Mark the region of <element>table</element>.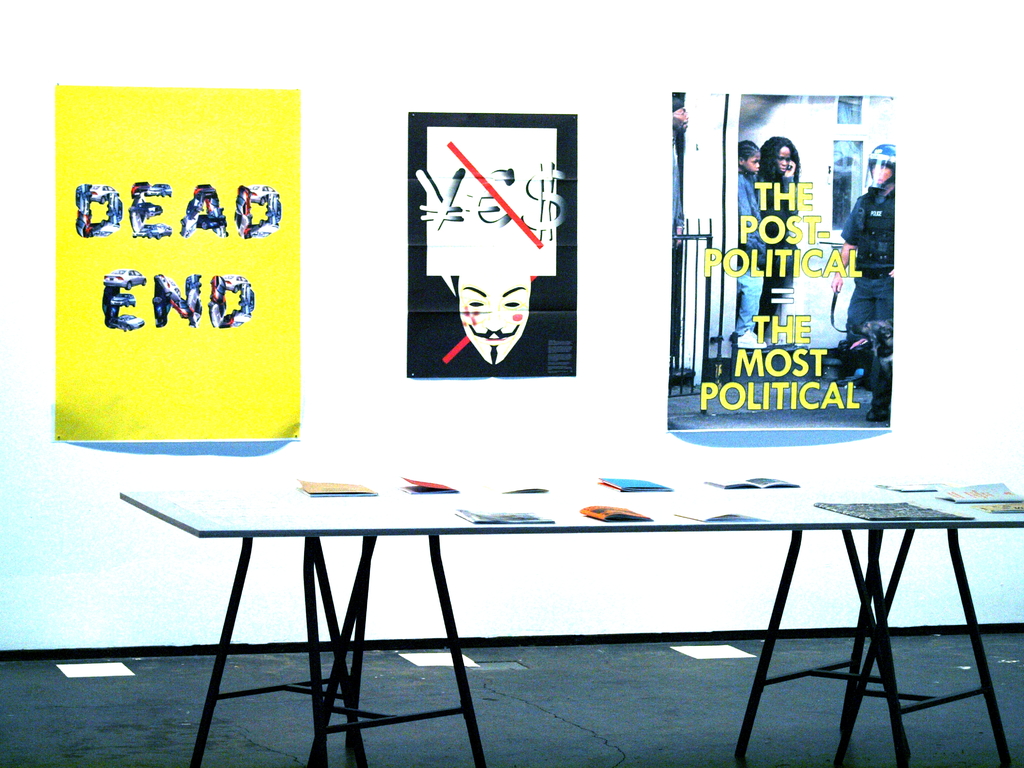
Region: [117, 475, 1023, 767].
